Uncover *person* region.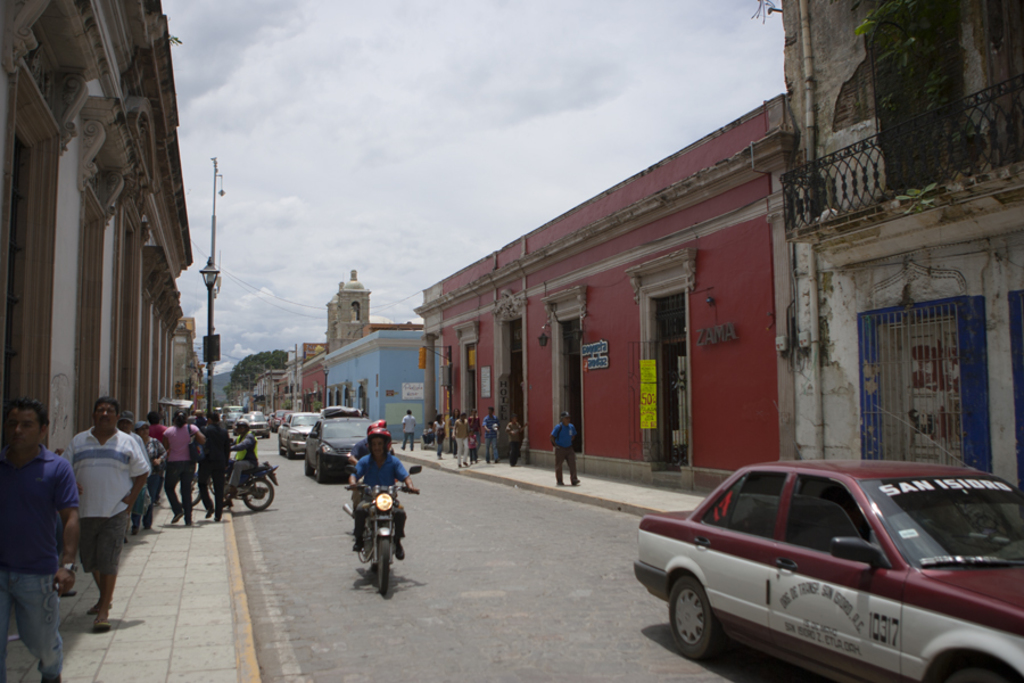
Uncovered: crop(192, 405, 232, 528).
